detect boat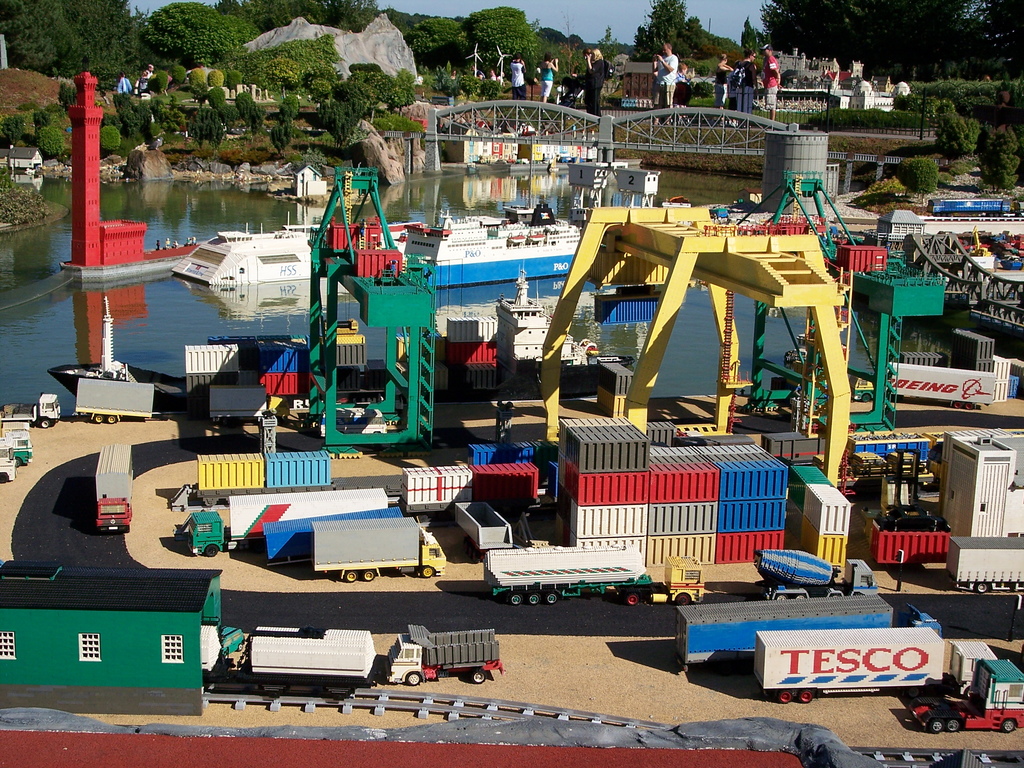
l=399, t=209, r=580, b=292
